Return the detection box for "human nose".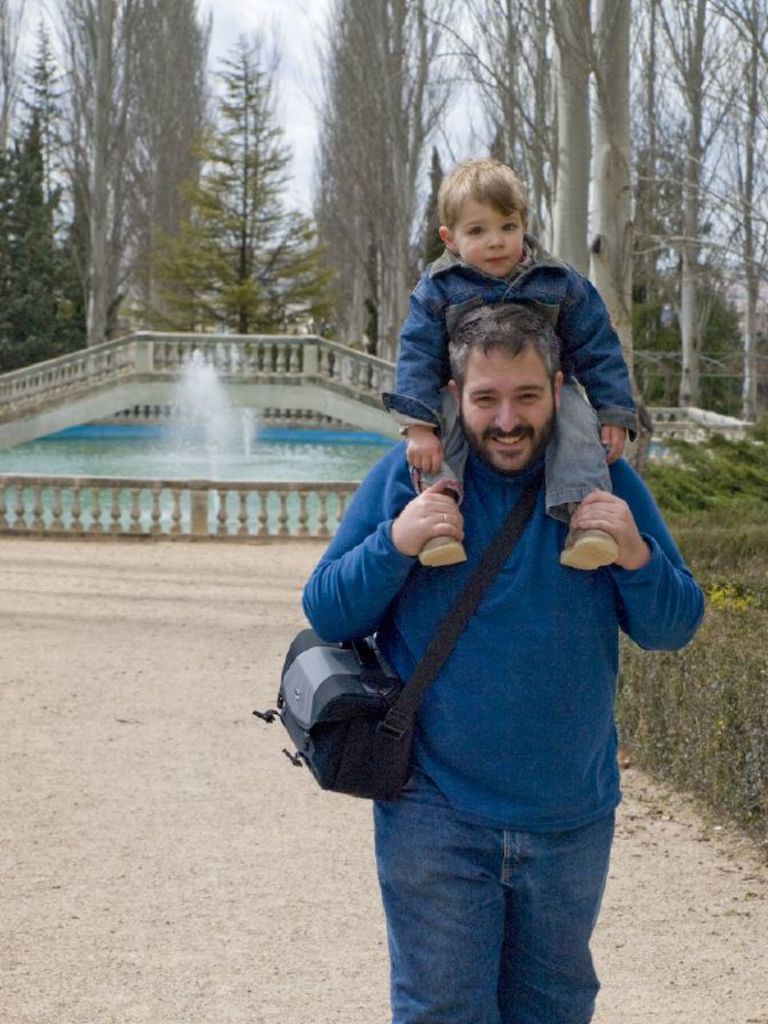
left=493, top=392, right=521, bottom=434.
